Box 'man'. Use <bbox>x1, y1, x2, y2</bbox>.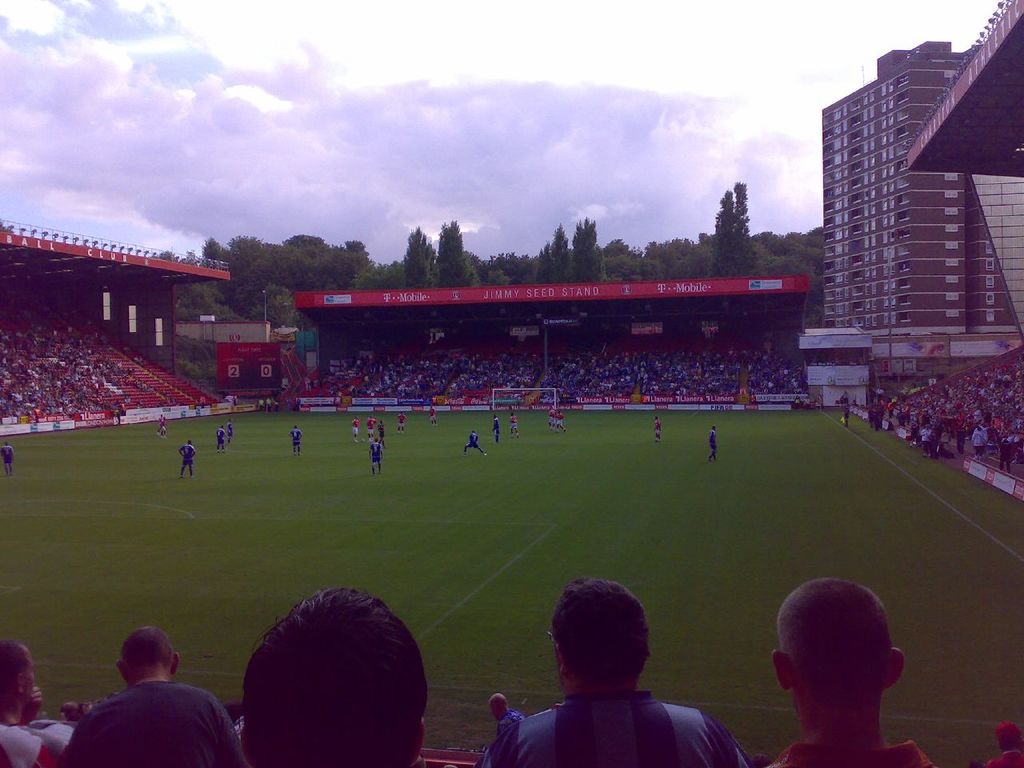
<bbox>0, 442, 14, 473</bbox>.
